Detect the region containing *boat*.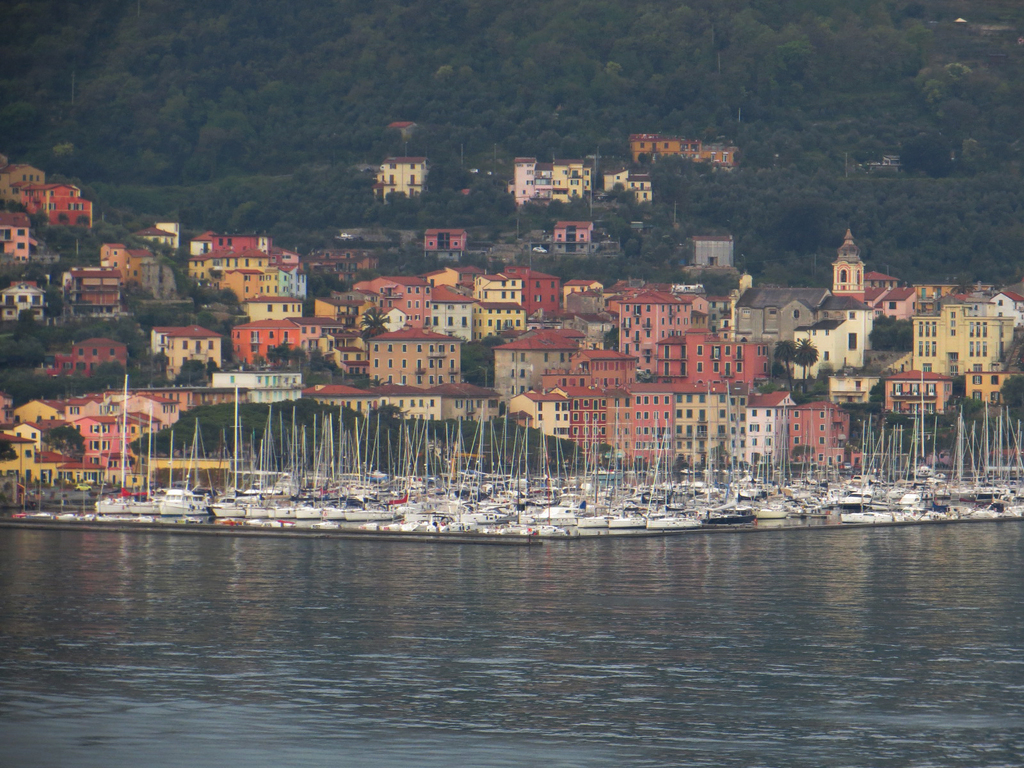
<bbox>60, 492, 77, 522</bbox>.
